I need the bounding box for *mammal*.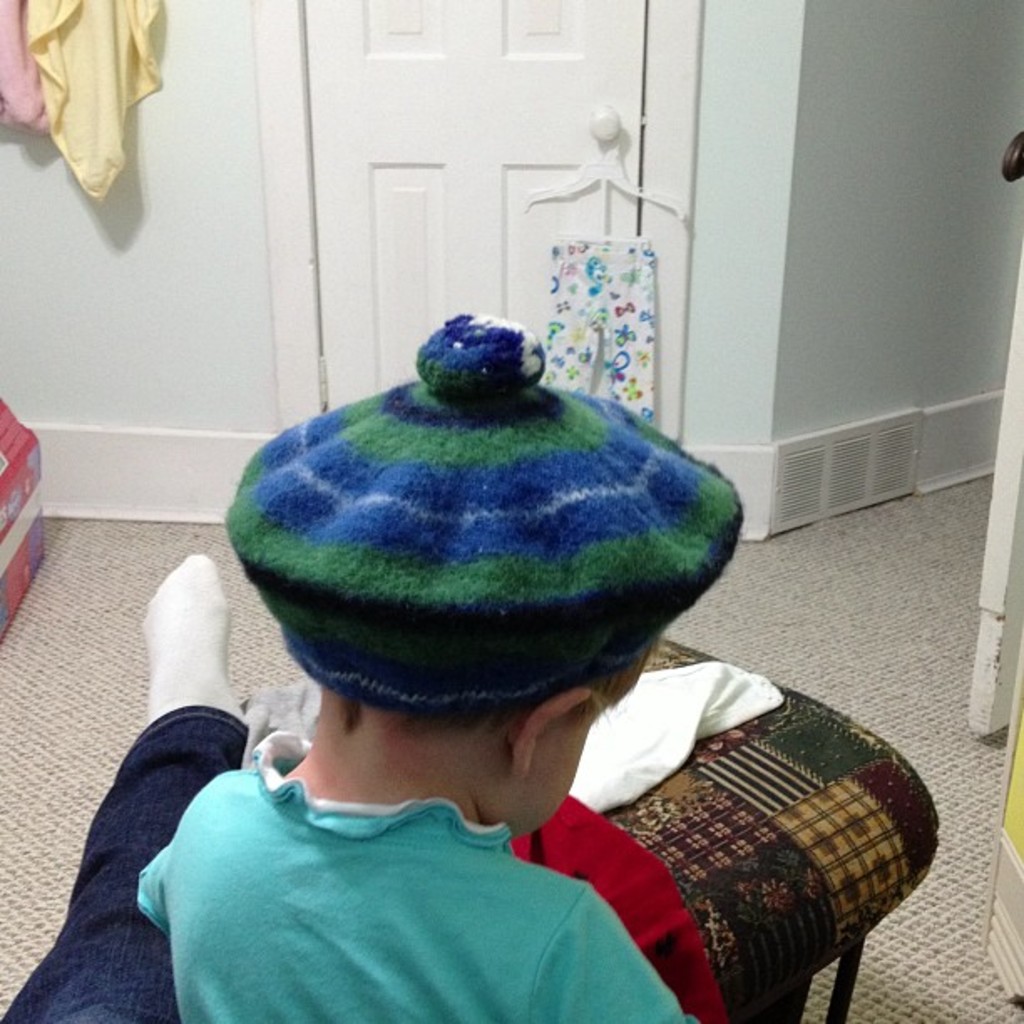
Here it is: [left=137, top=310, right=745, bottom=1017].
